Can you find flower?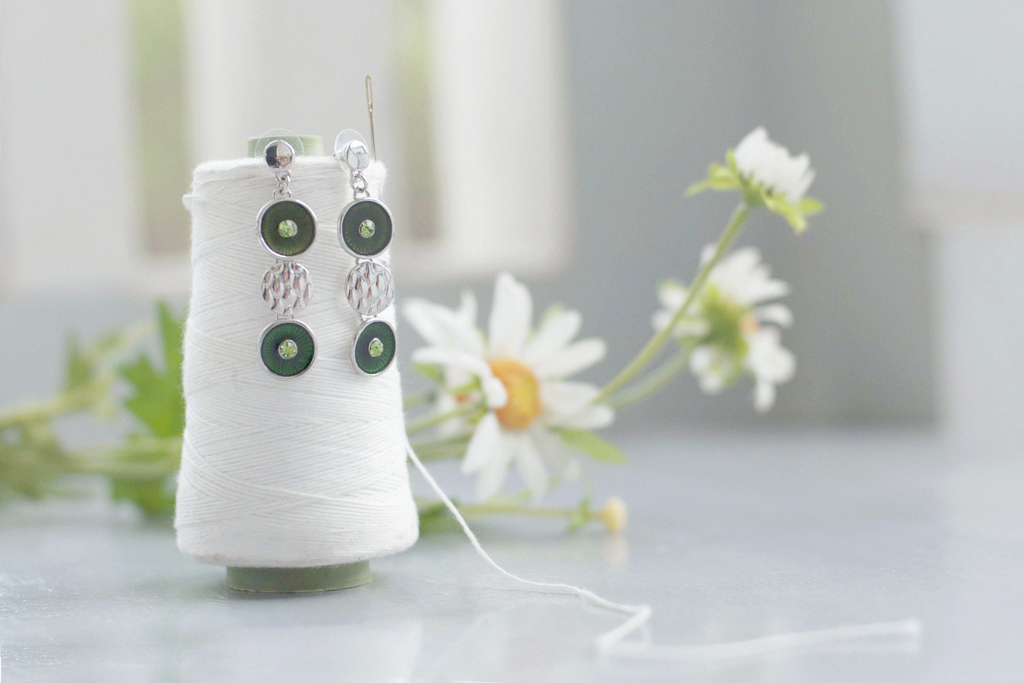
Yes, bounding box: {"left": 399, "top": 283, "right": 489, "bottom": 436}.
